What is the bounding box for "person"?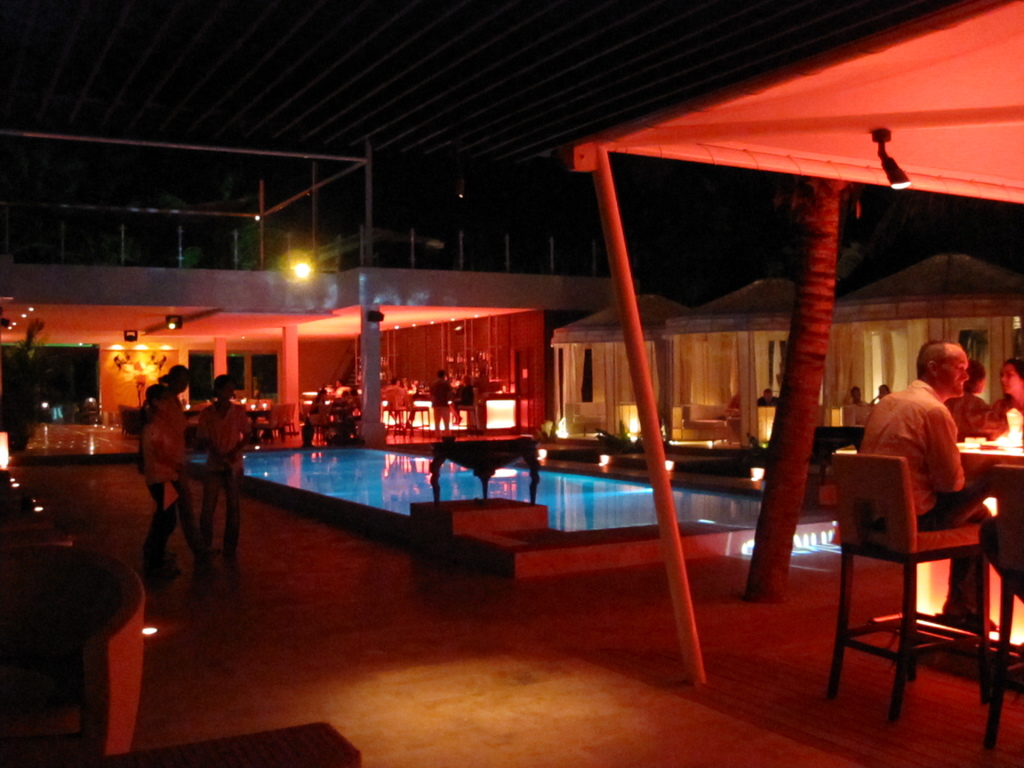
(872,383,889,403).
